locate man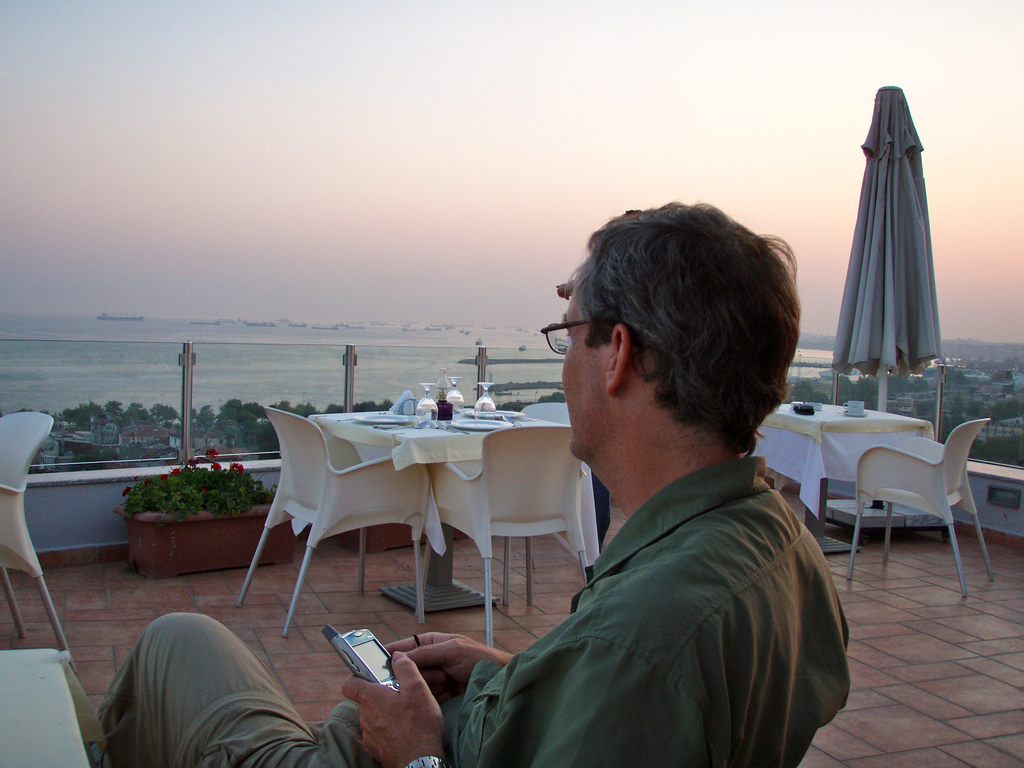
bbox=[97, 201, 857, 767]
